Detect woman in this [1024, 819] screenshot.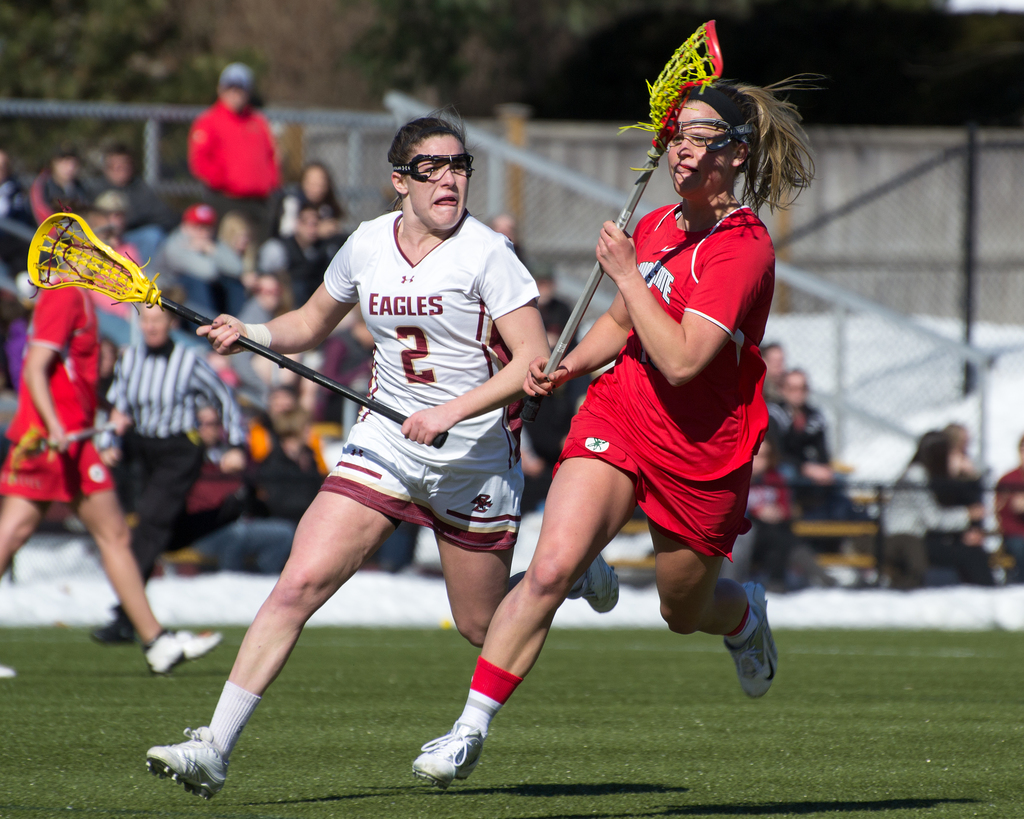
Detection: 502, 64, 788, 784.
